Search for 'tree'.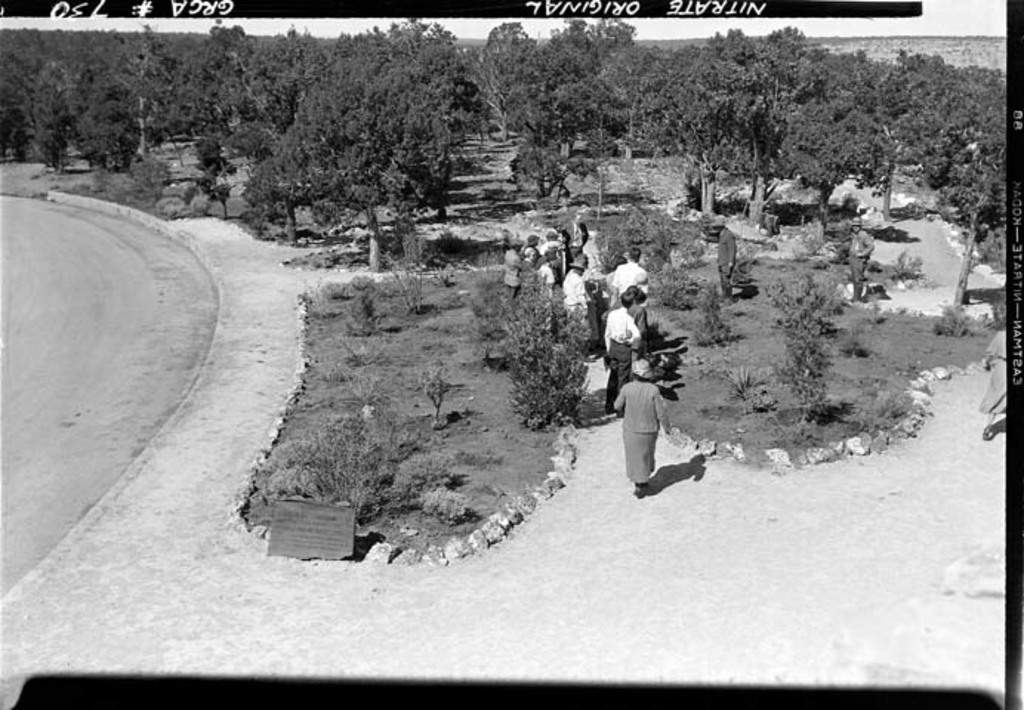
Found at <bbox>178, 132, 235, 225</bbox>.
